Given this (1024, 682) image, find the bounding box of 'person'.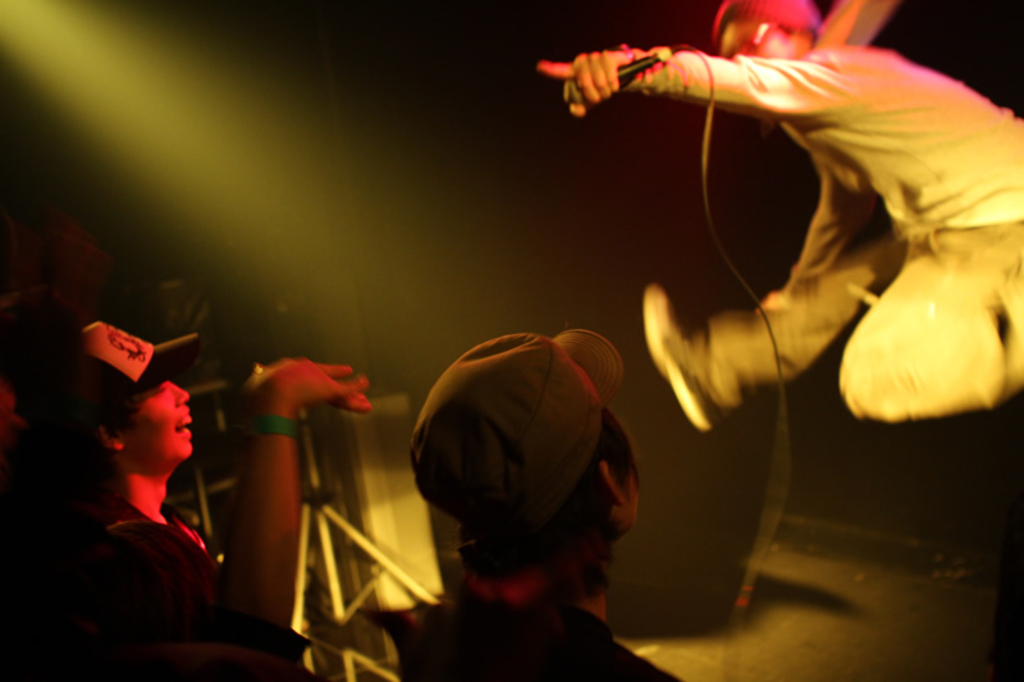
[left=13, top=319, right=372, bottom=681].
